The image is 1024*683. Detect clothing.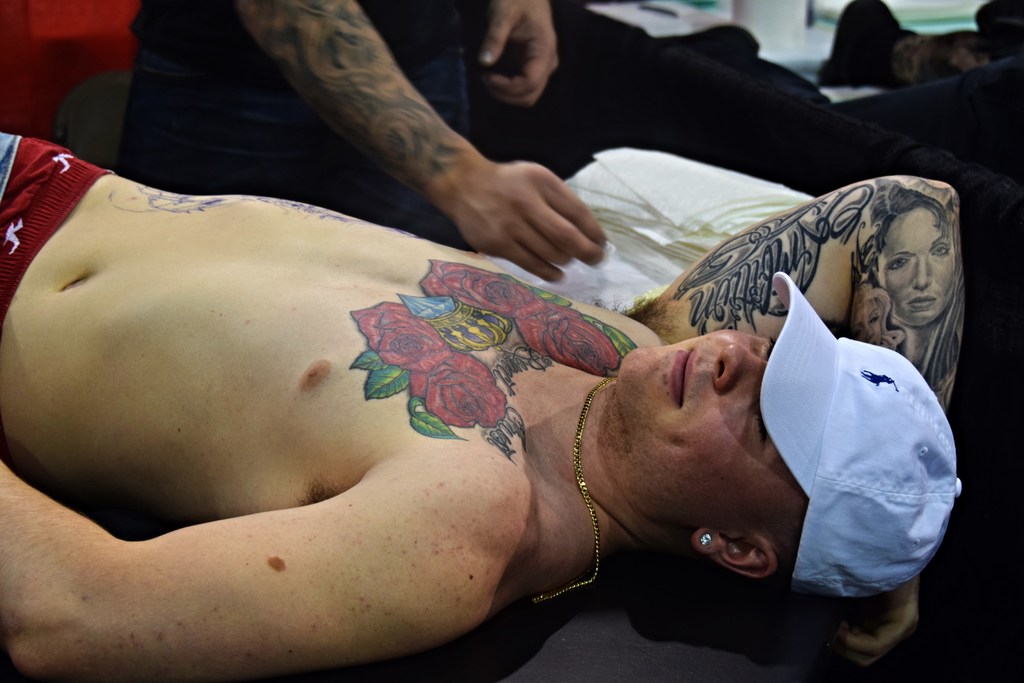
Detection: bbox(115, 0, 470, 252).
